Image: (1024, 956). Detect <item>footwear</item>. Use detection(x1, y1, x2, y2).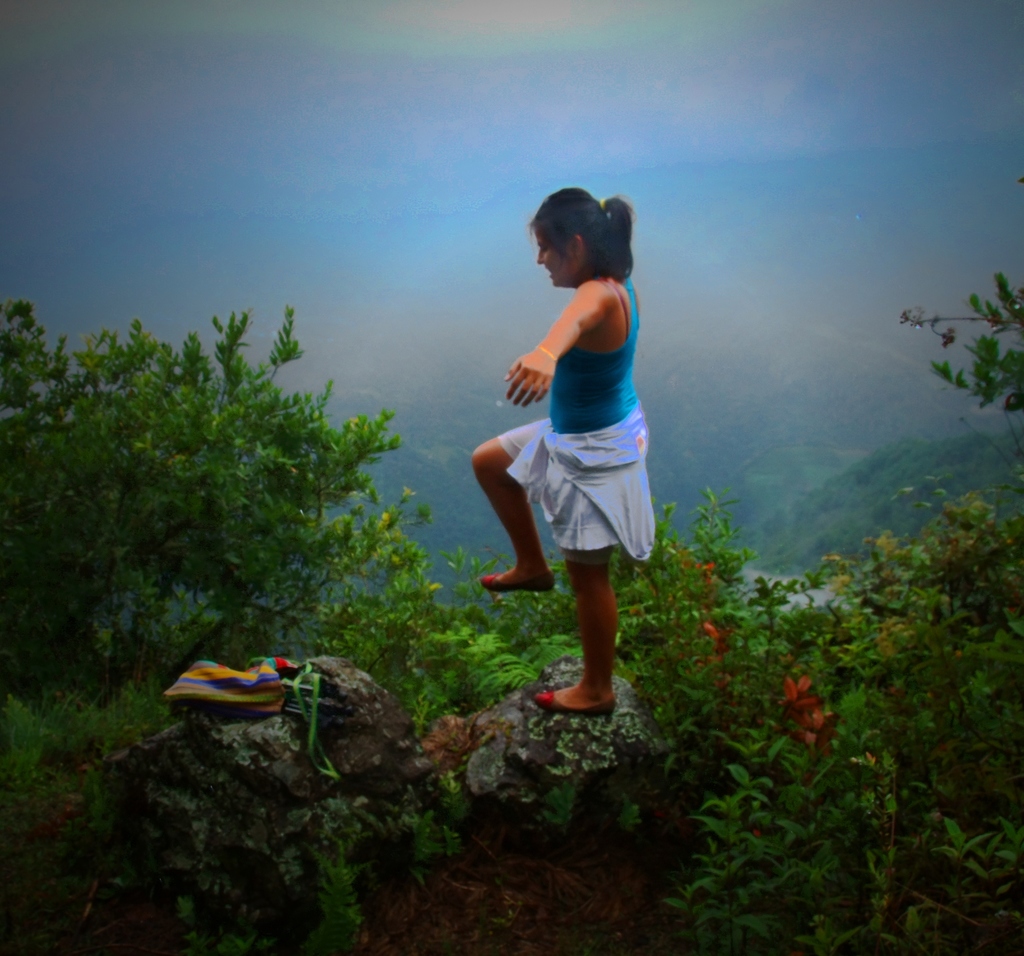
detection(529, 687, 619, 717).
